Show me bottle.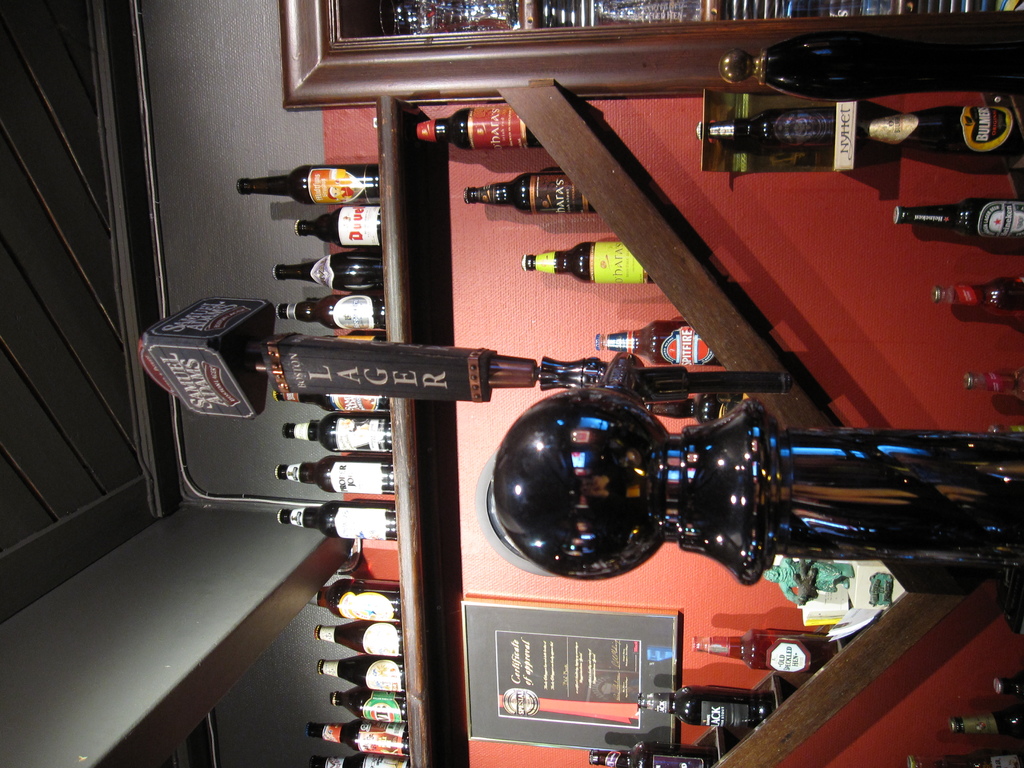
bottle is here: <region>234, 167, 379, 203</region>.
